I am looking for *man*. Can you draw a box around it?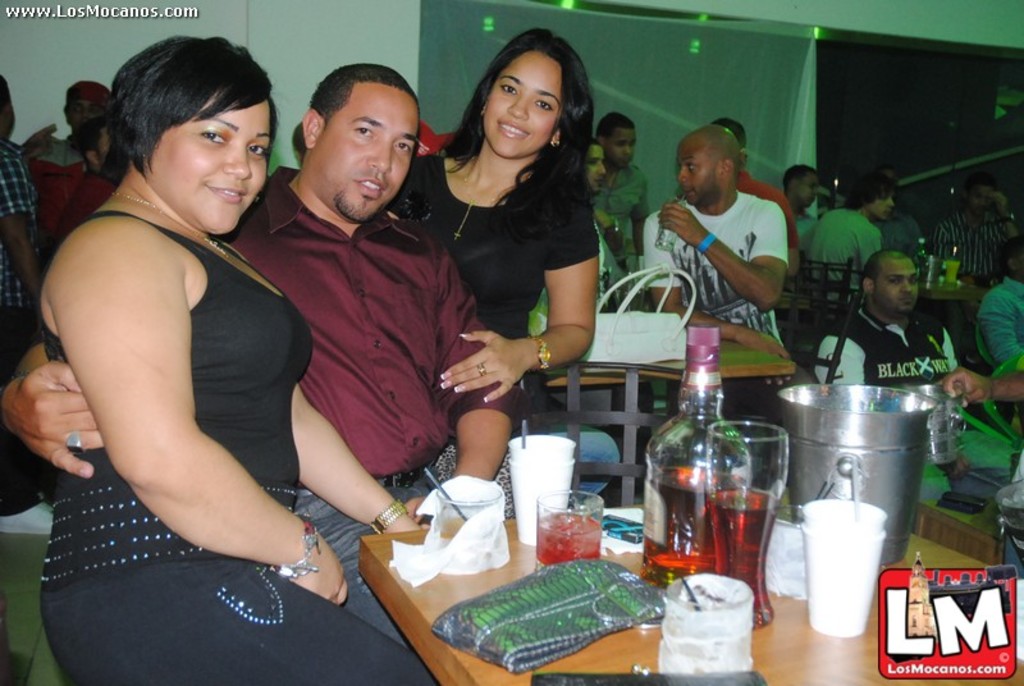
Sure, the bounding box is (x1=0, y1=65, x2=525, y2=651).
